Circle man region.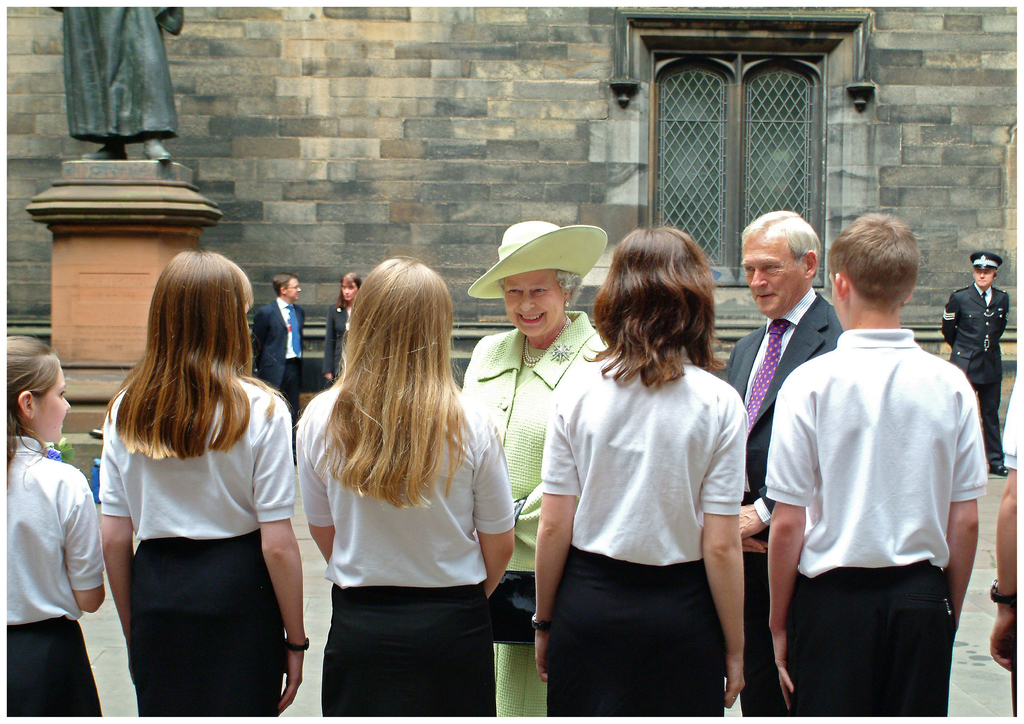
Region: 938,248,1013,478.
